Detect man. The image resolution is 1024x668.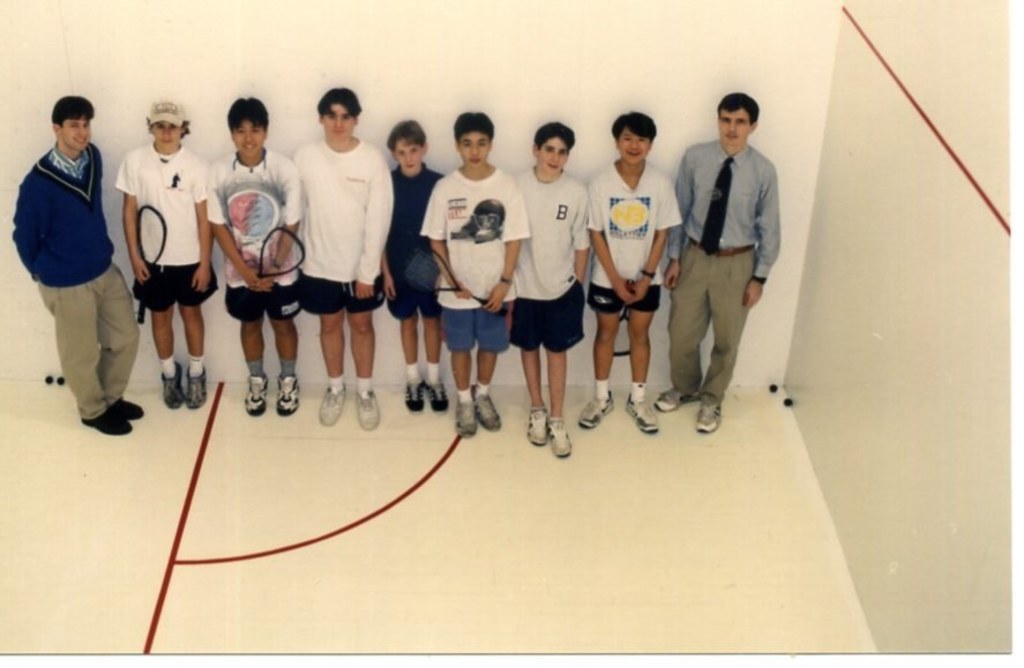
bbox=[569, 104, 687, 433].
